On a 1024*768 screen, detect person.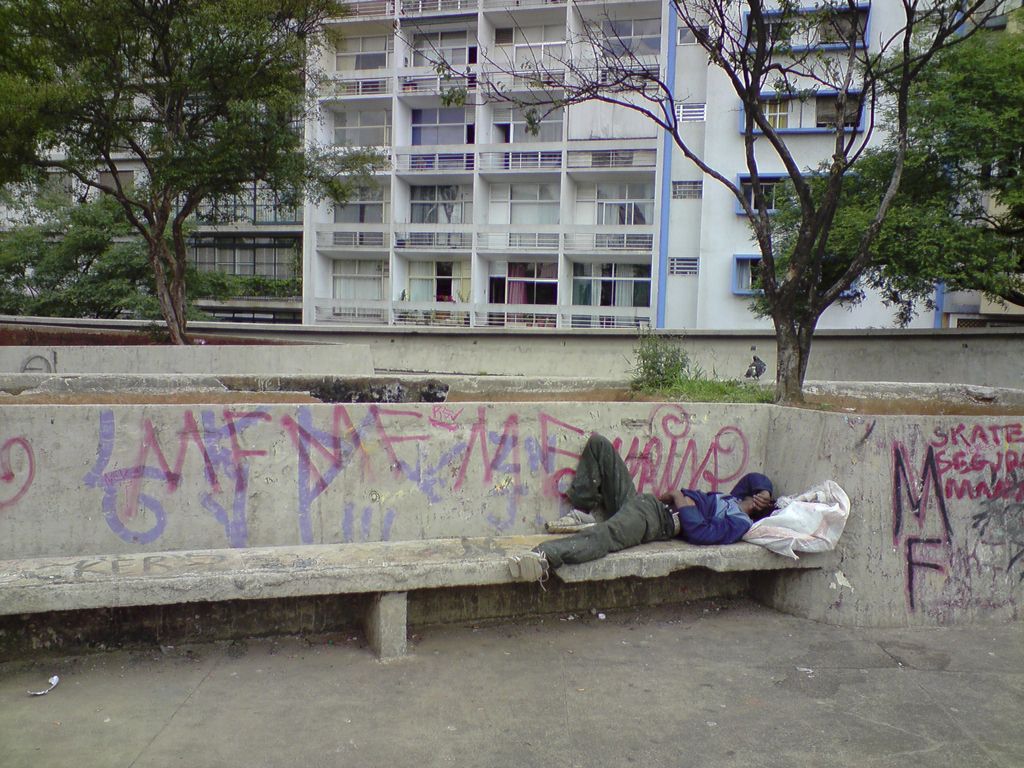
Rect(566, 435, 783, 582).
